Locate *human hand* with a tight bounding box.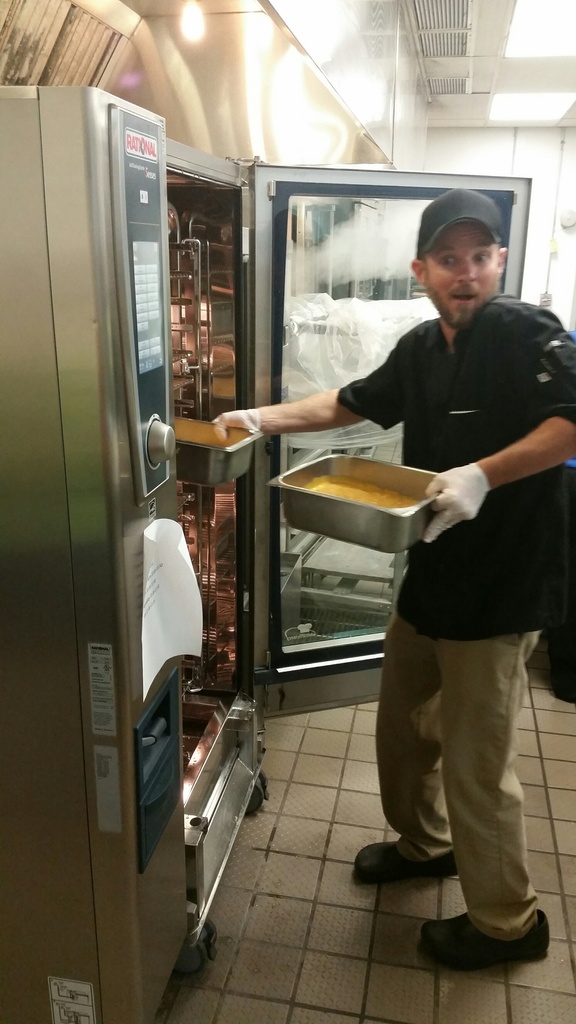
(x1=420, y1=452, x2=499, y2=528).
